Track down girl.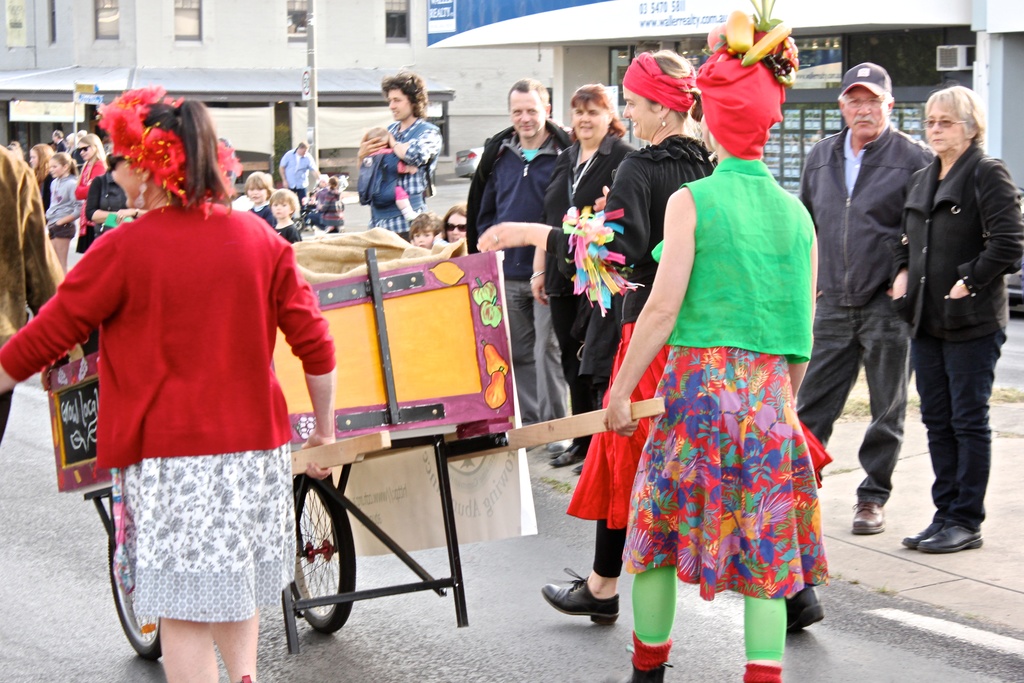
Tracked to pyautogui.locateOnScreen(406, 215, 445, 249).
